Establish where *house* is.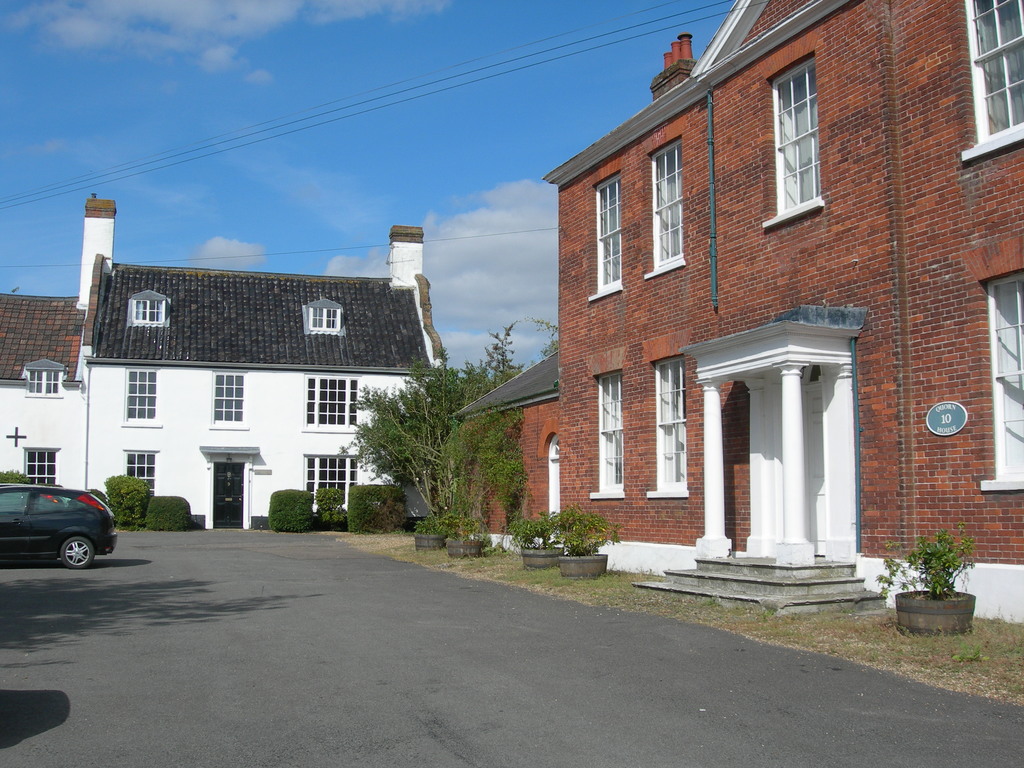
Established at locate(461, 348, 559, 541).
